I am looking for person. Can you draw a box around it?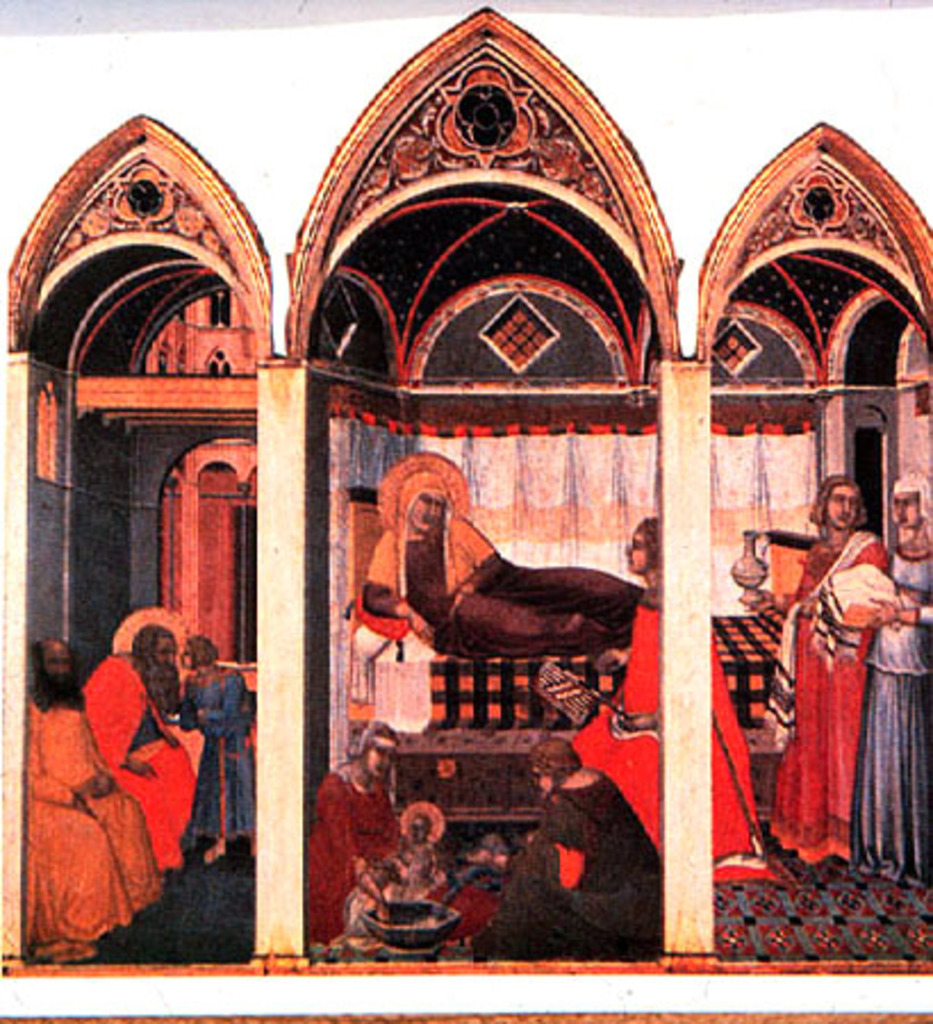
Sure, the bounding box is crop(457, 728, 685, 949).
